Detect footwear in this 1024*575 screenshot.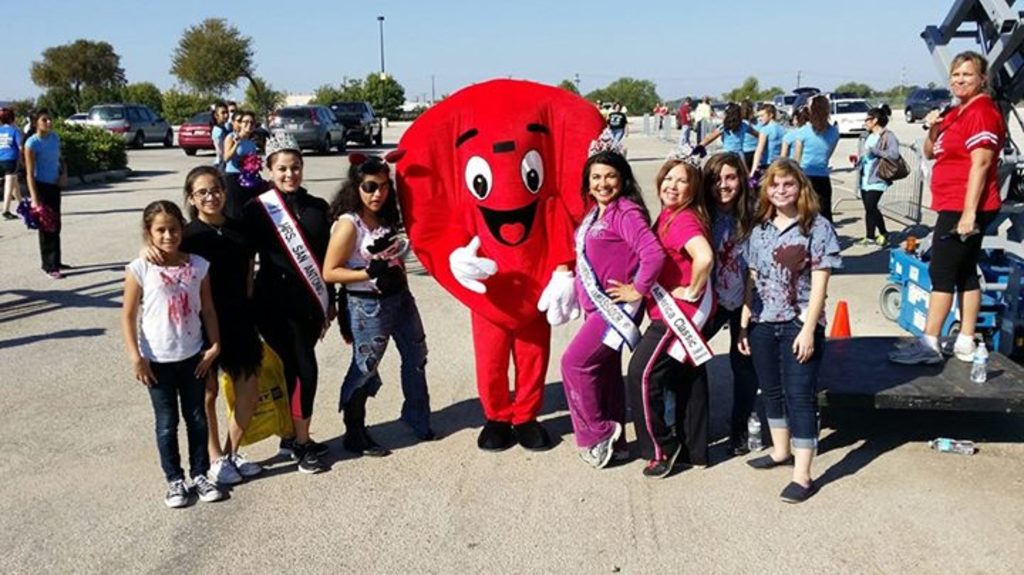
Detection: pyautogui.locateOnScreen(401, 401, 437, 438).
